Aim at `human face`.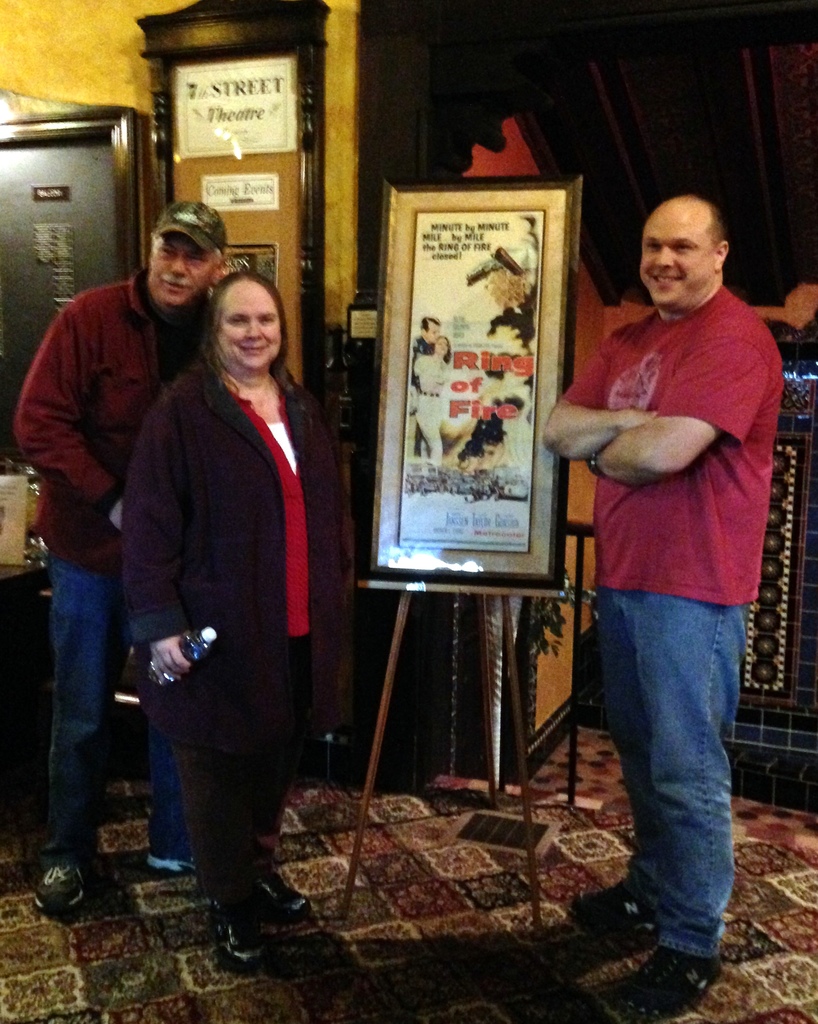
Aimed at detection(148, 230, 220, 314).
